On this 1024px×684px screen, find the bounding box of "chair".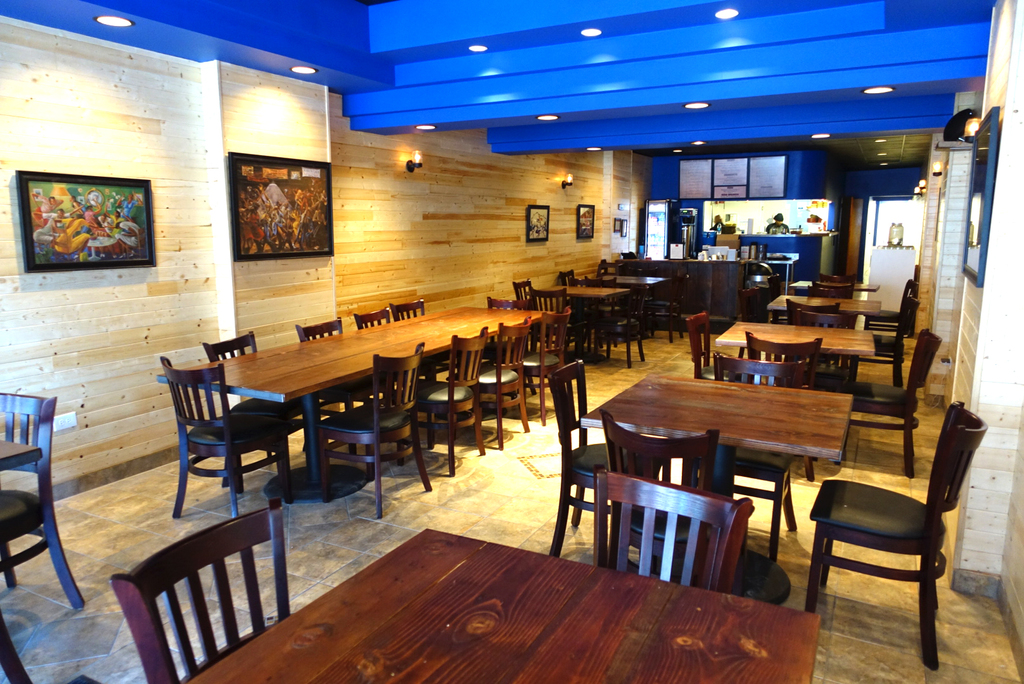
Bounding box: crop(644, 272, 685, 347).
